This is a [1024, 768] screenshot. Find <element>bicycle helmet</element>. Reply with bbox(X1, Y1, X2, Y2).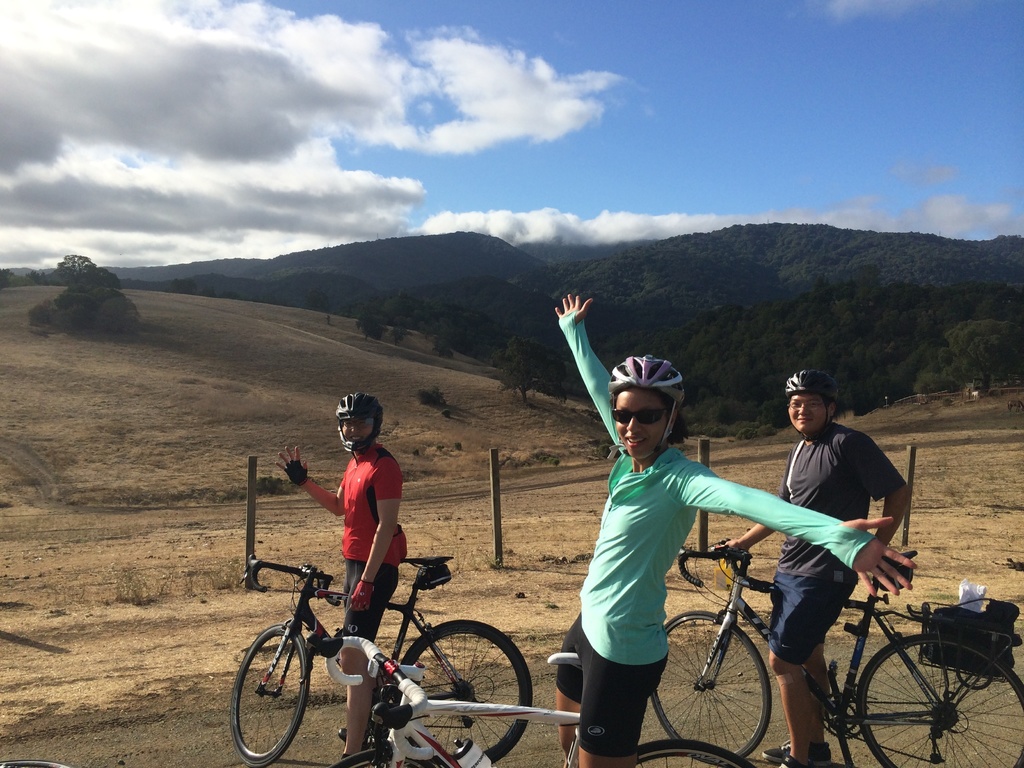
bbox(781, 367, 834, 401).
